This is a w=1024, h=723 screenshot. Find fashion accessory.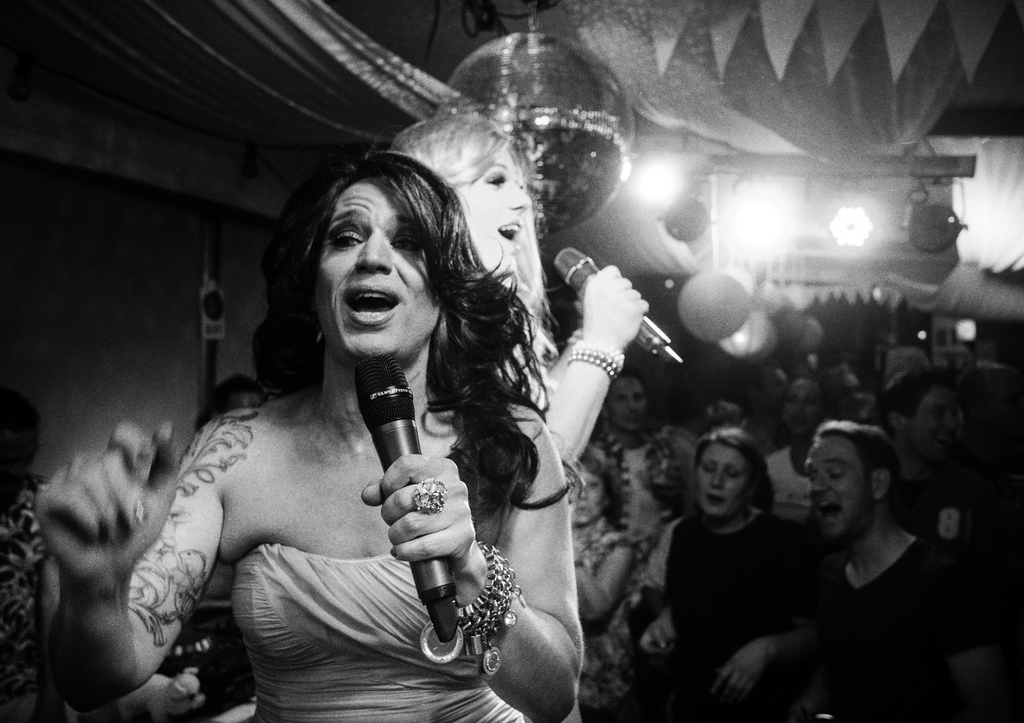
Bounding box: 568,343,622,376.
